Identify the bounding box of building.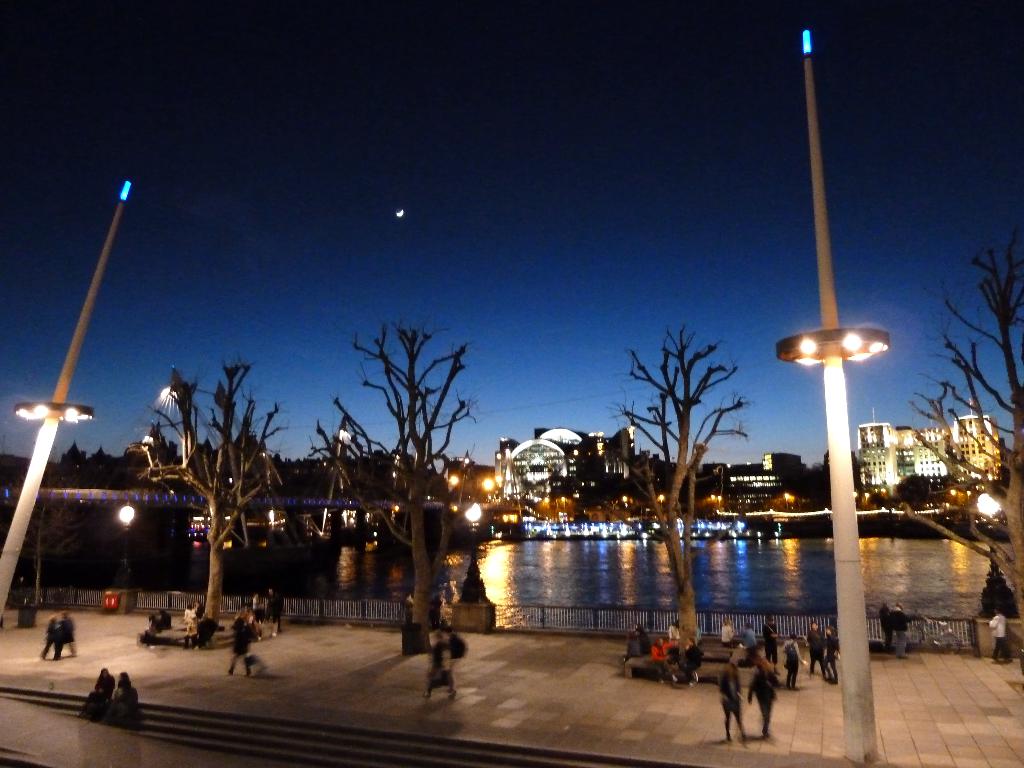
[867,424,1003,491].
